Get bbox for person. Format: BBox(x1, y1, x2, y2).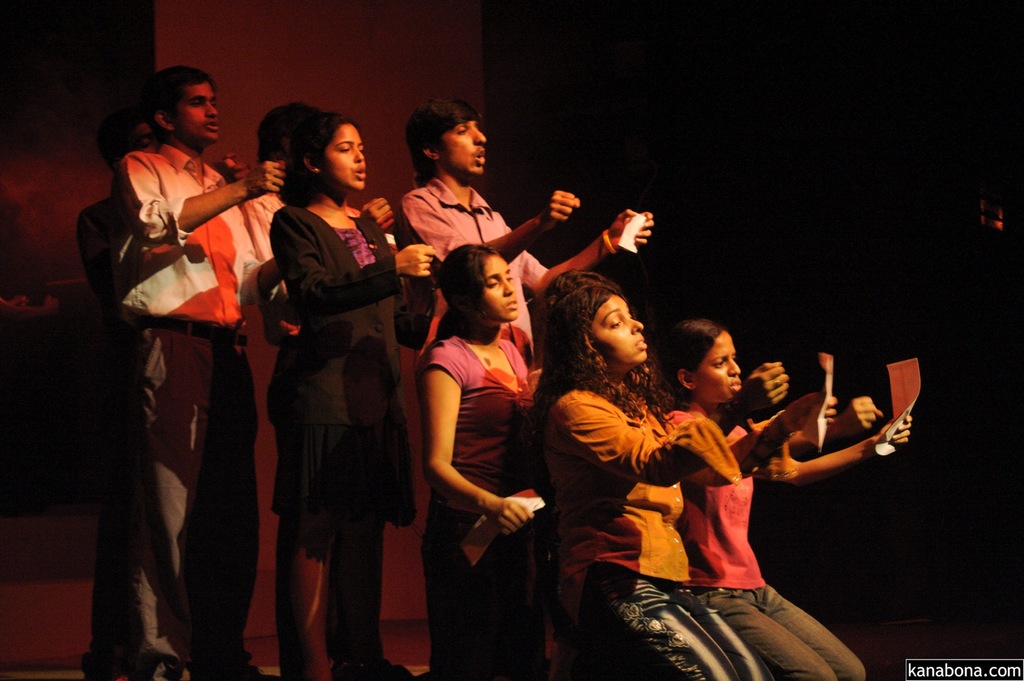
BBox(96, 61, 301, 680).
